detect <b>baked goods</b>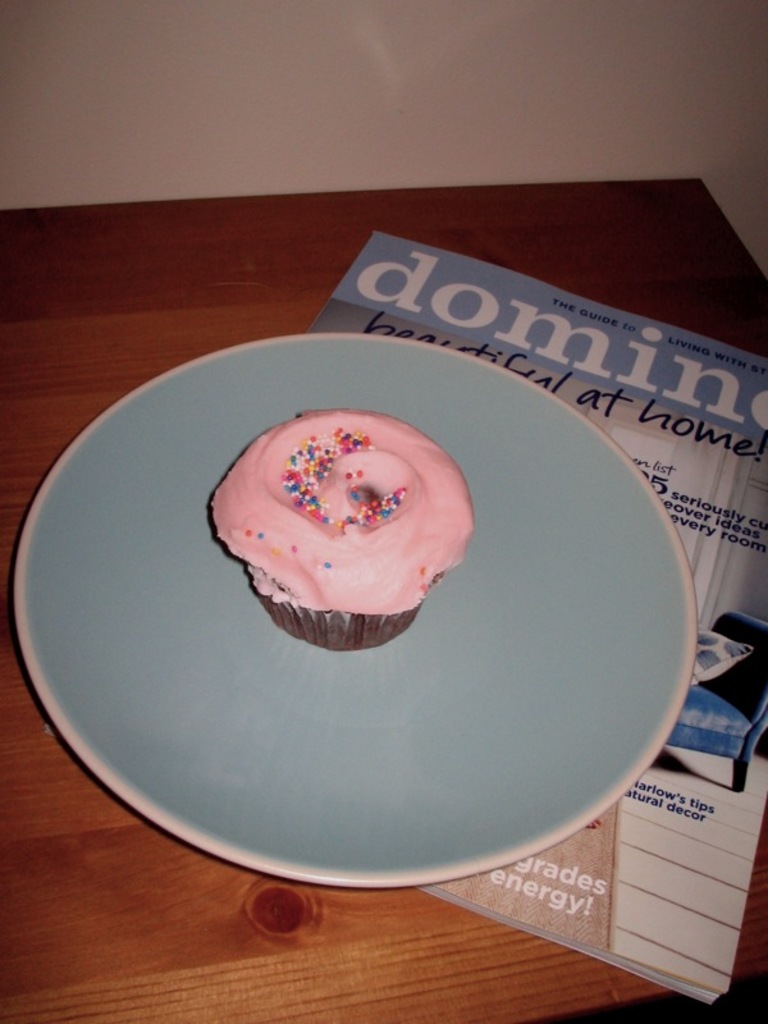
Rect(207, 406, 476, 653)
